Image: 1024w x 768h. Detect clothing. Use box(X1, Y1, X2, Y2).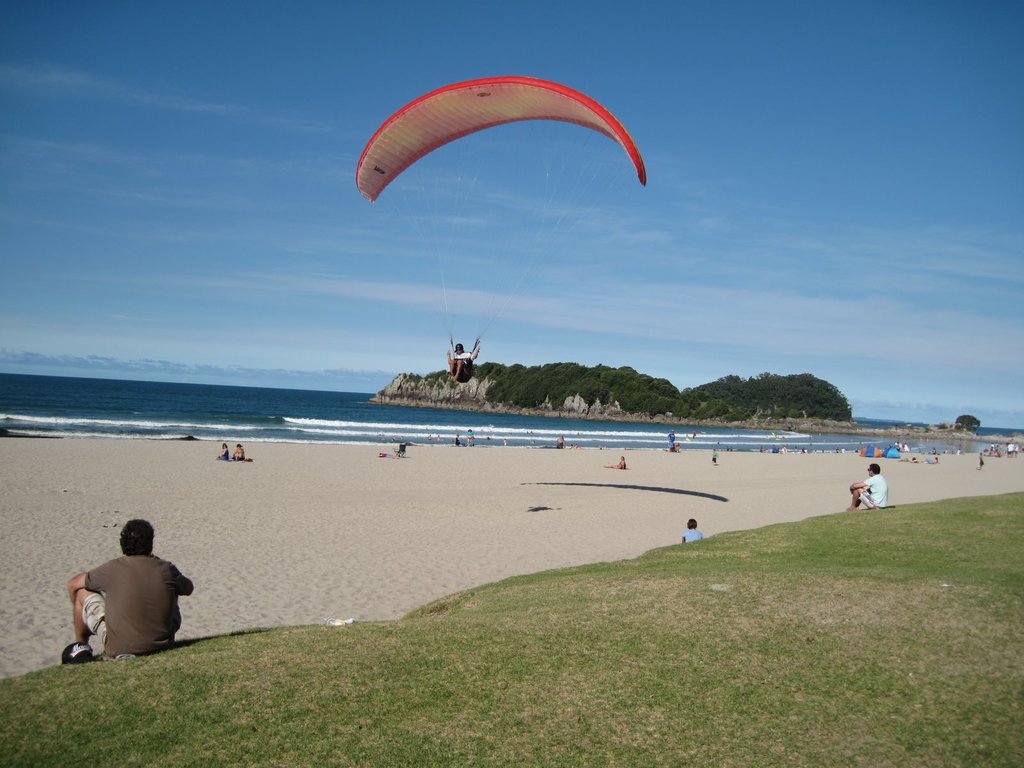
box(842, 473, 888, 509).
